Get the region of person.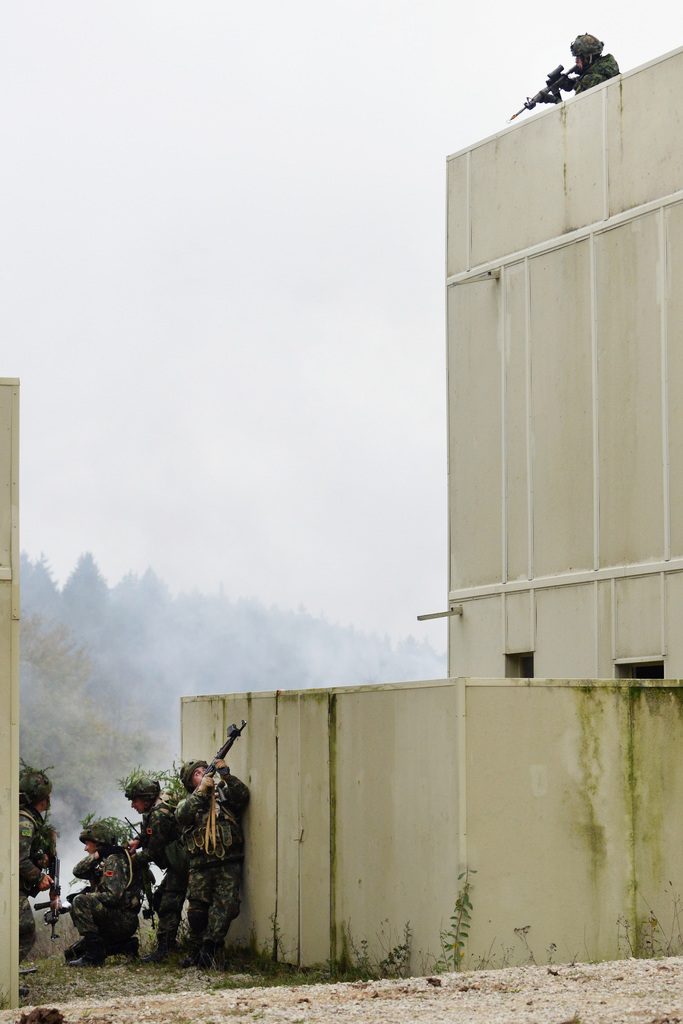
[556,32,619,90].
